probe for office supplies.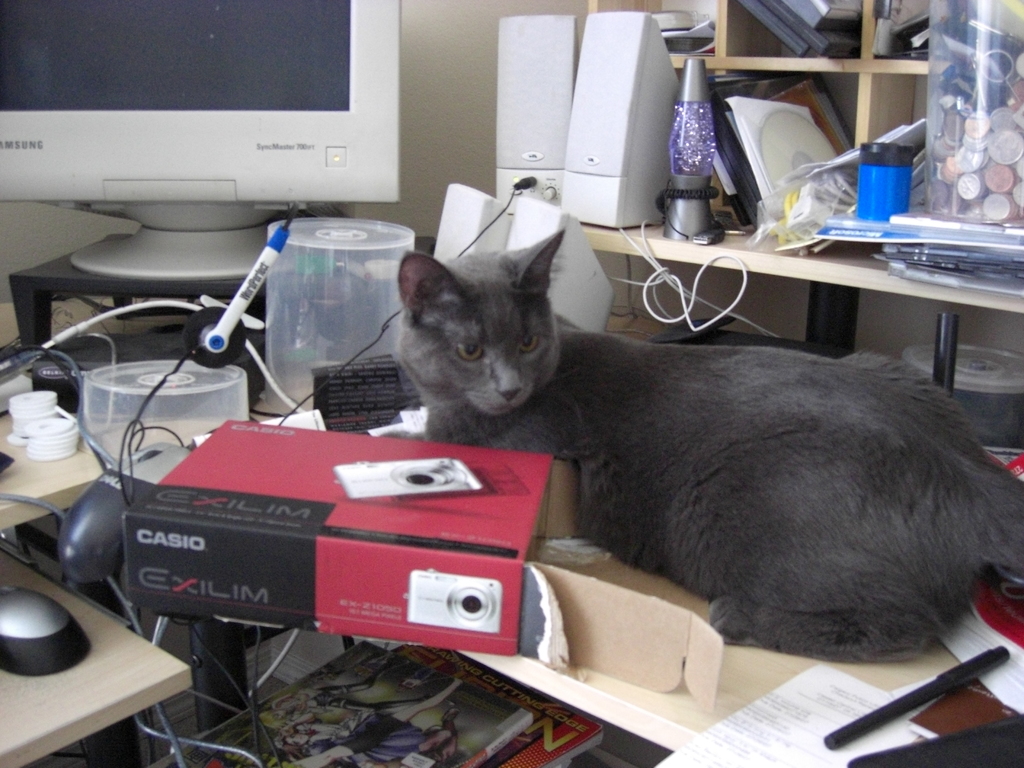
Probe result: left=202, top=227, right=292, bottom=359.
